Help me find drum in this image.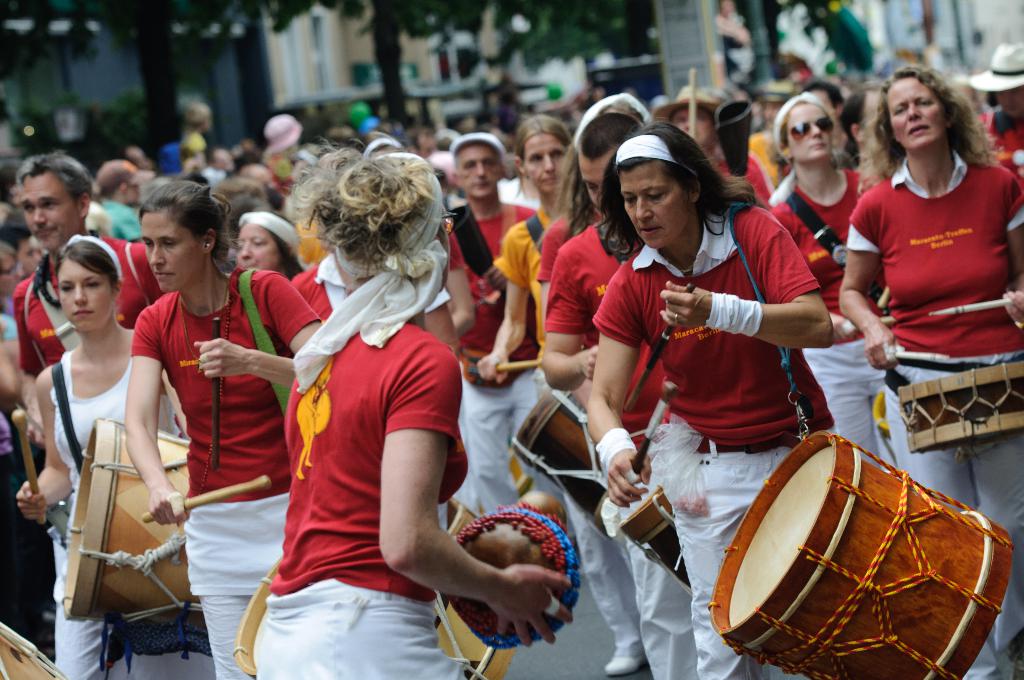
Found it: <region>895, 361, 1023, 453</region>.
